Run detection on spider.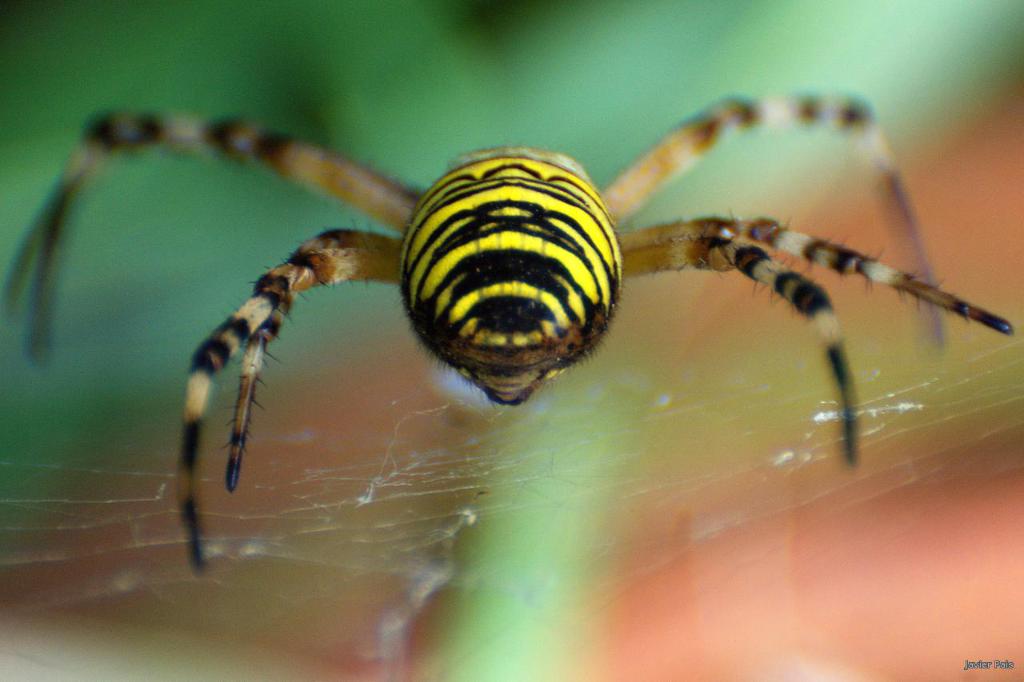
Result: <box>7,81,1017,581</box>.
